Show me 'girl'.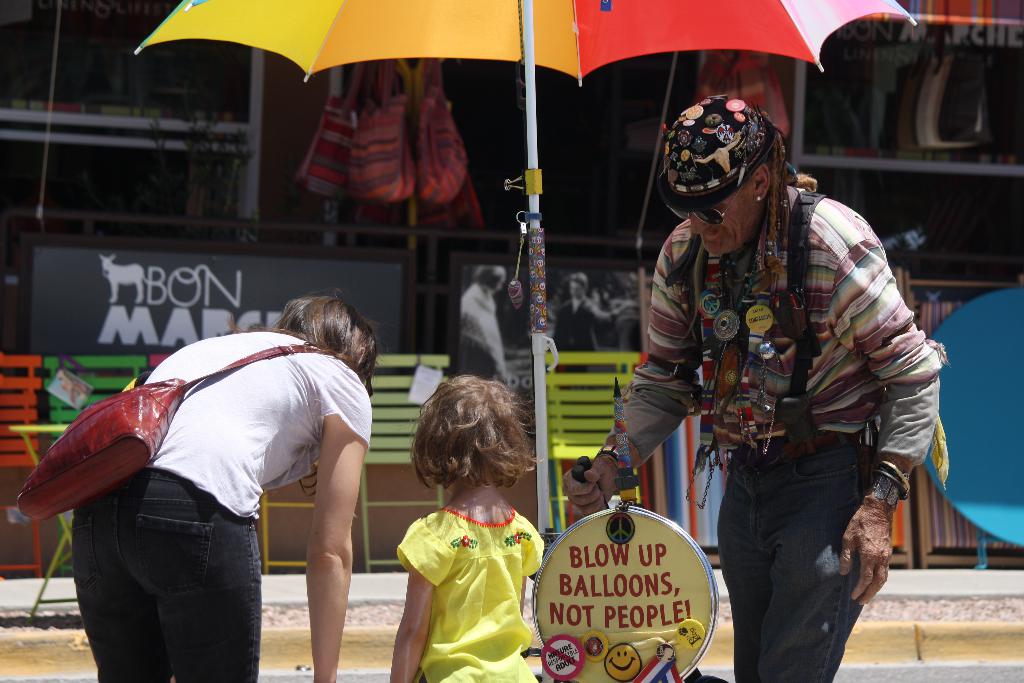
'girl' is here: bbox=[392, 374, 551, 681].
